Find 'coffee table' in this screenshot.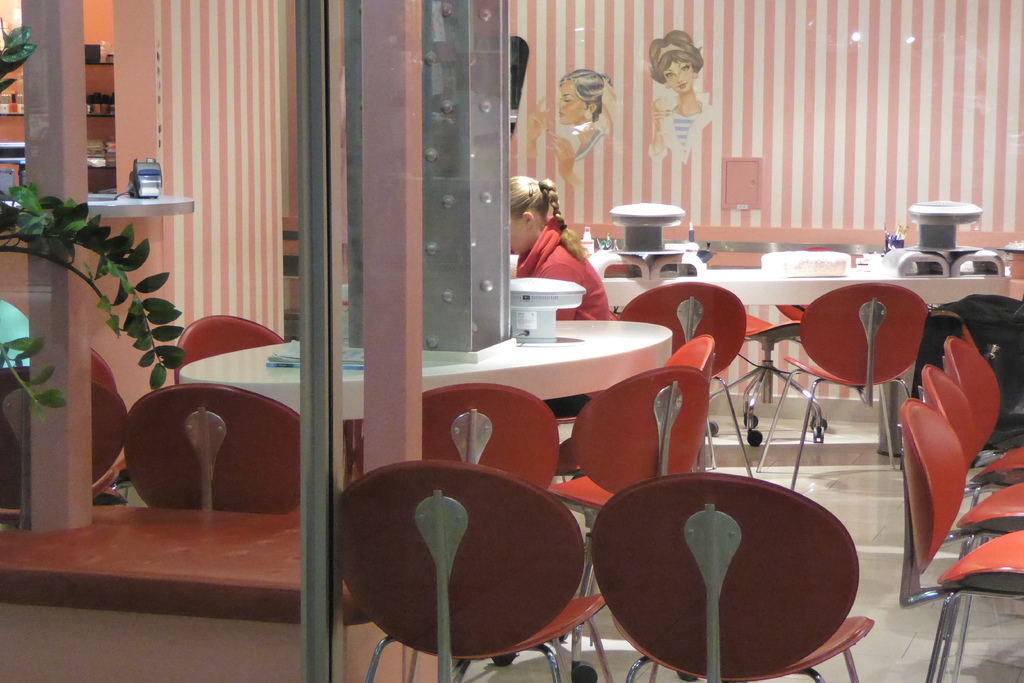
The bounding box for 'coffee table' is {"left": 598, "top": 242, "right": 1012, "bottom": 431}.
